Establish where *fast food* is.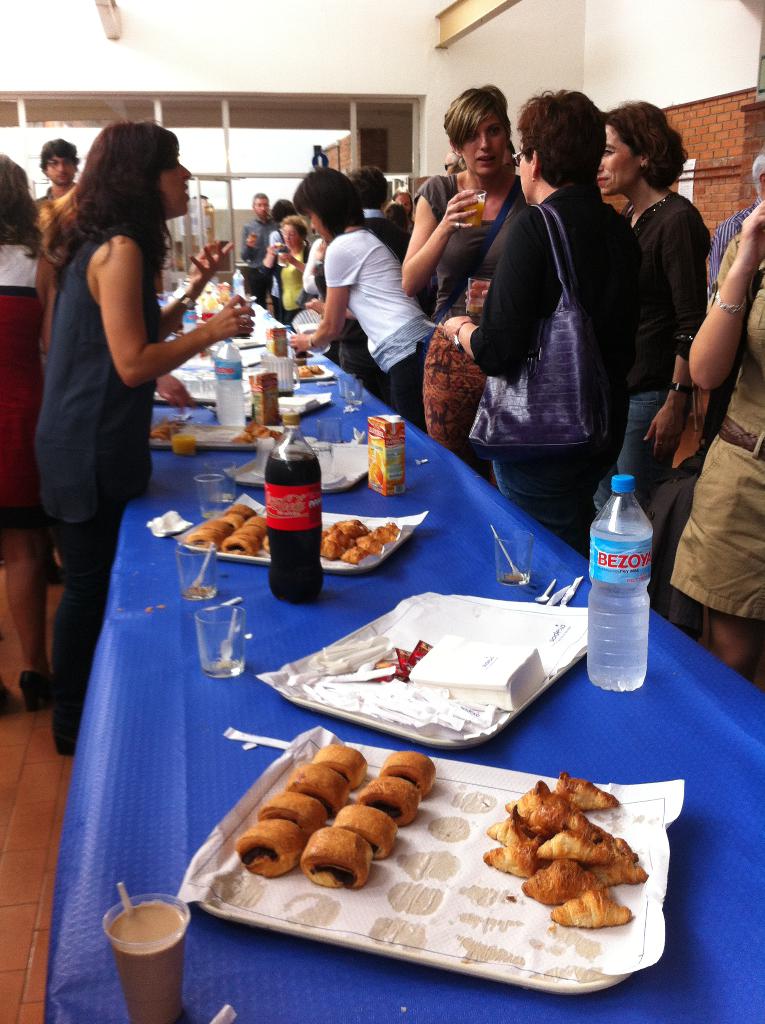
Established at (354,774,427,825).
